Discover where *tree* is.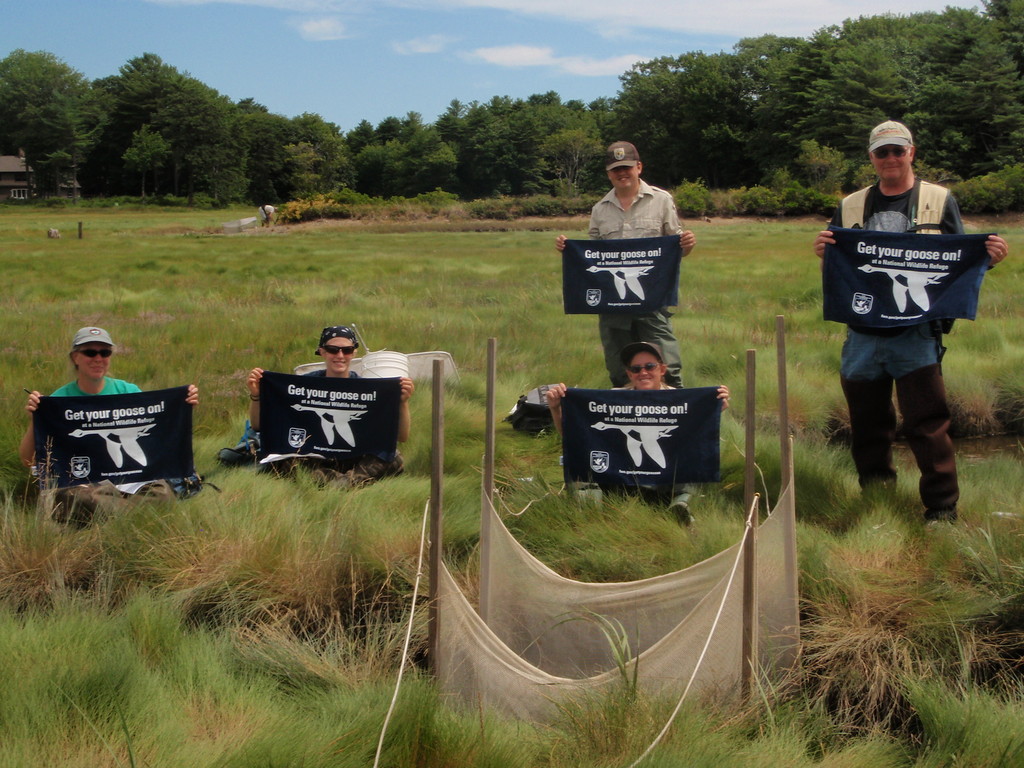
Discovered at {"left": 364, "top": 111, "right": 410, "bottom": 140}.
